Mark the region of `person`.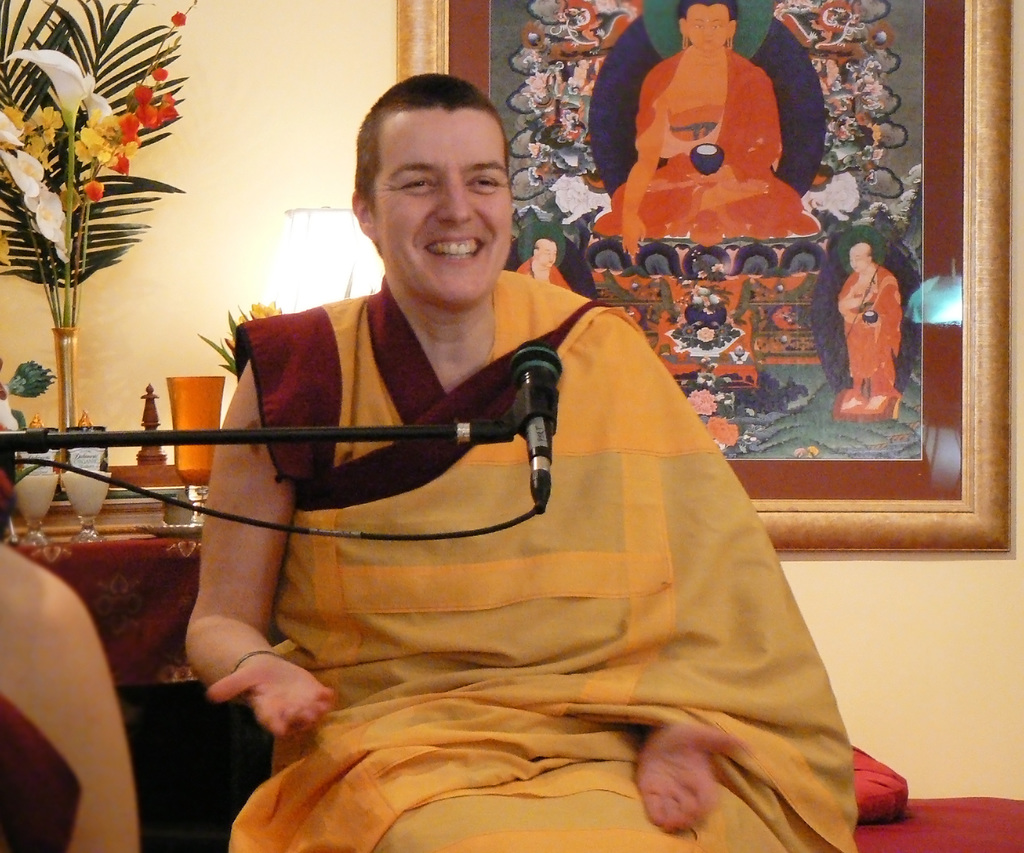
Region: Rect(838, 239, 907, 406).
